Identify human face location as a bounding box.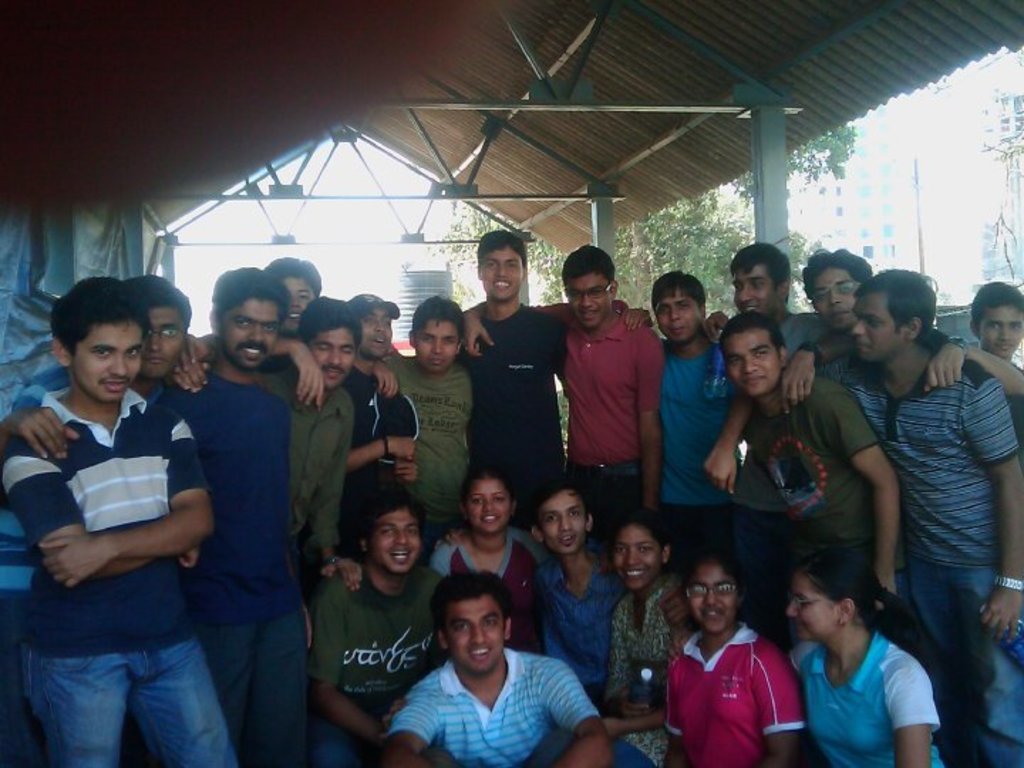
bbox=[734, 266, 775, 320].
